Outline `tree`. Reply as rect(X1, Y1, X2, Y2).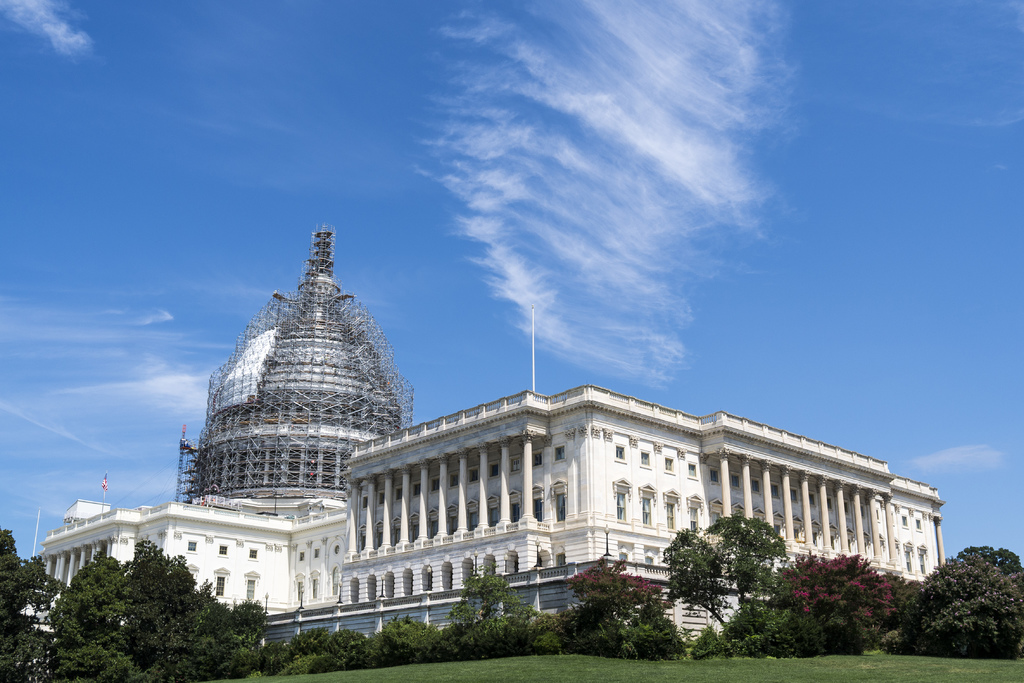
rect(436, 572, 552, 659).
